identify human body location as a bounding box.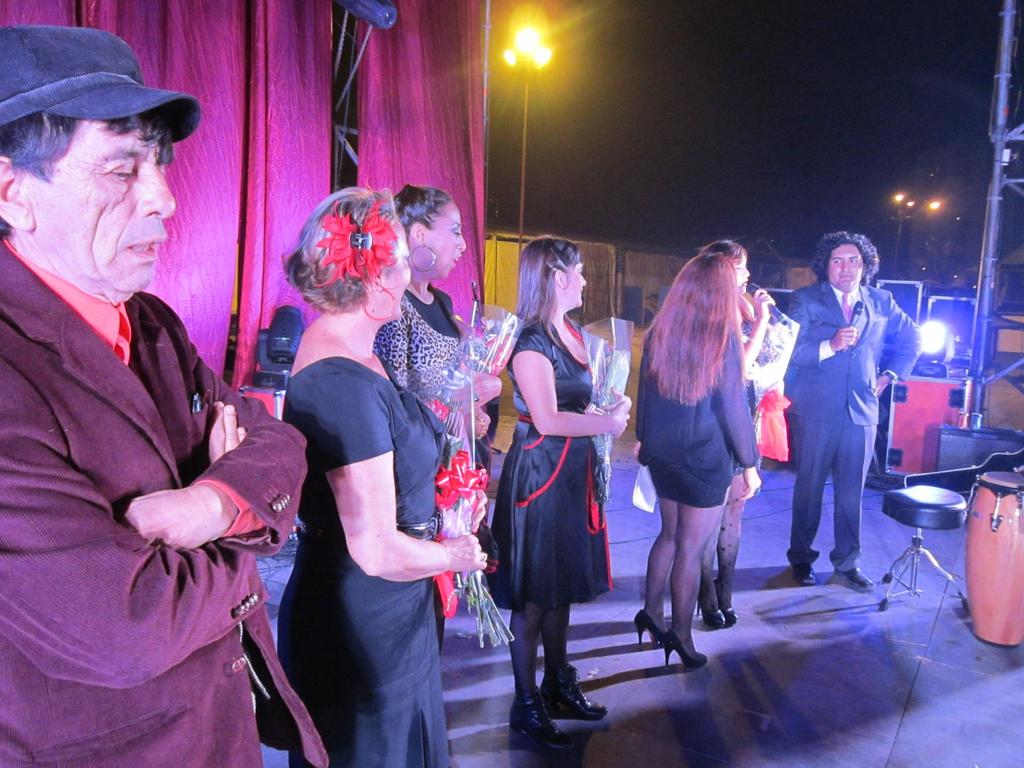
Rect(505, 312, 652, 738).
